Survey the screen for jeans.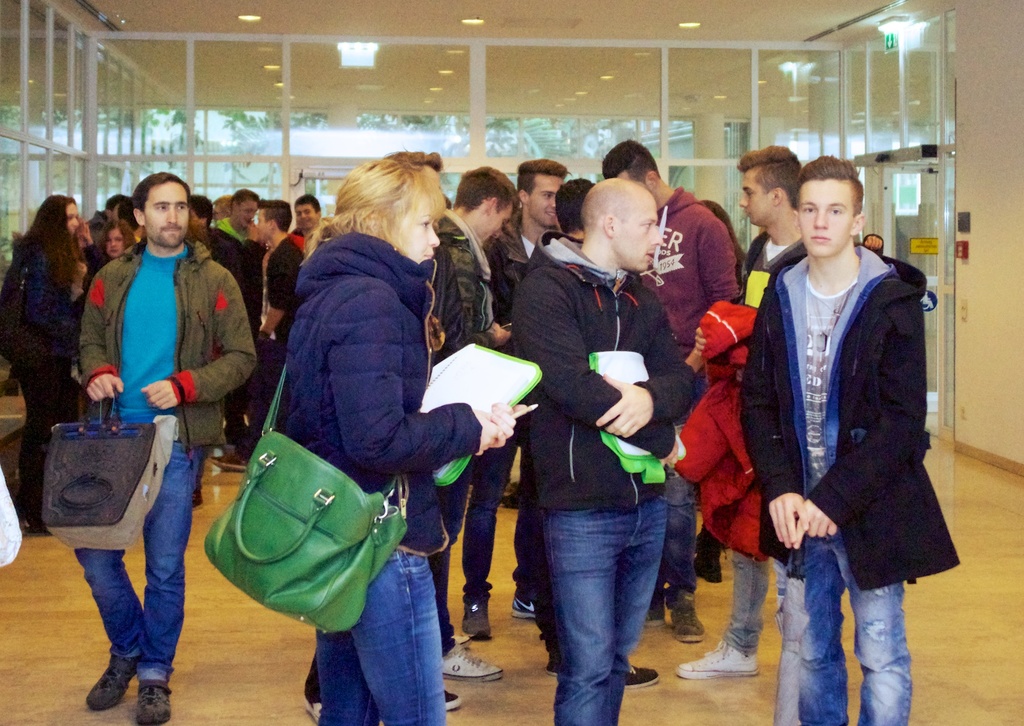
Survey found: bbox=(317, 548, 444, 725).
